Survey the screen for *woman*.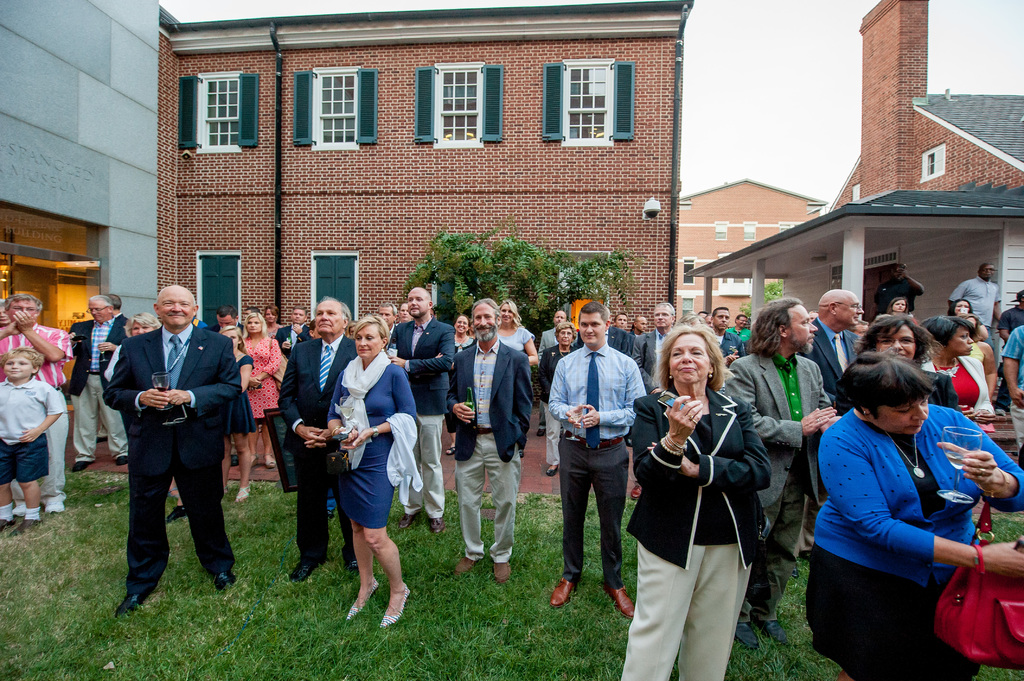
Survey found: 618,321,774,680.
